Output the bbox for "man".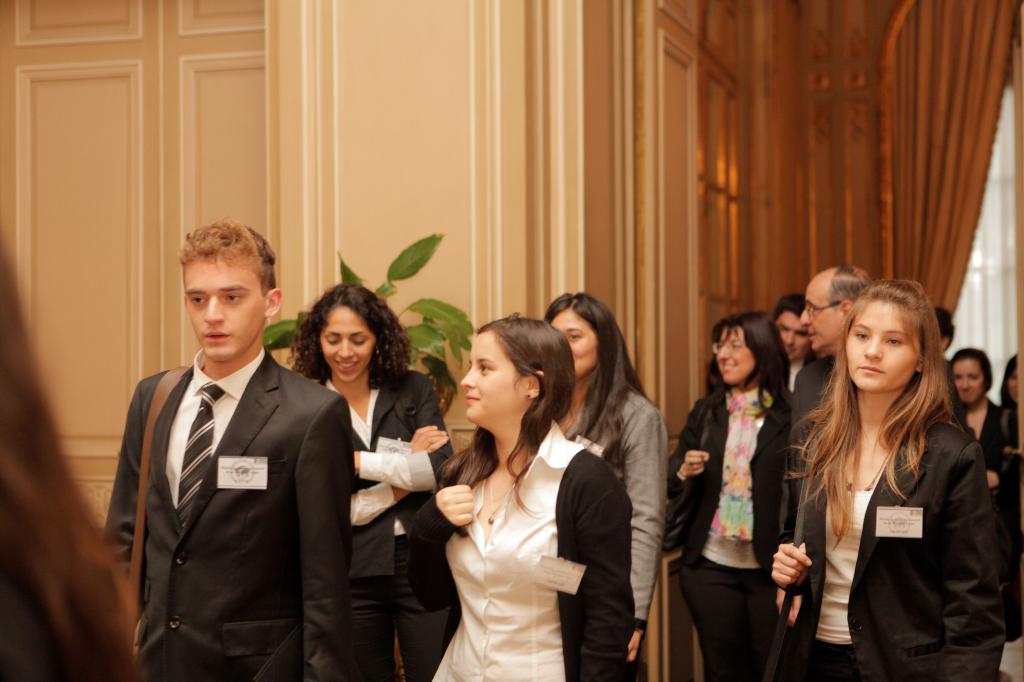
{"x1": 769, "y1": 292, "x2": 817, "y2": 407}.
